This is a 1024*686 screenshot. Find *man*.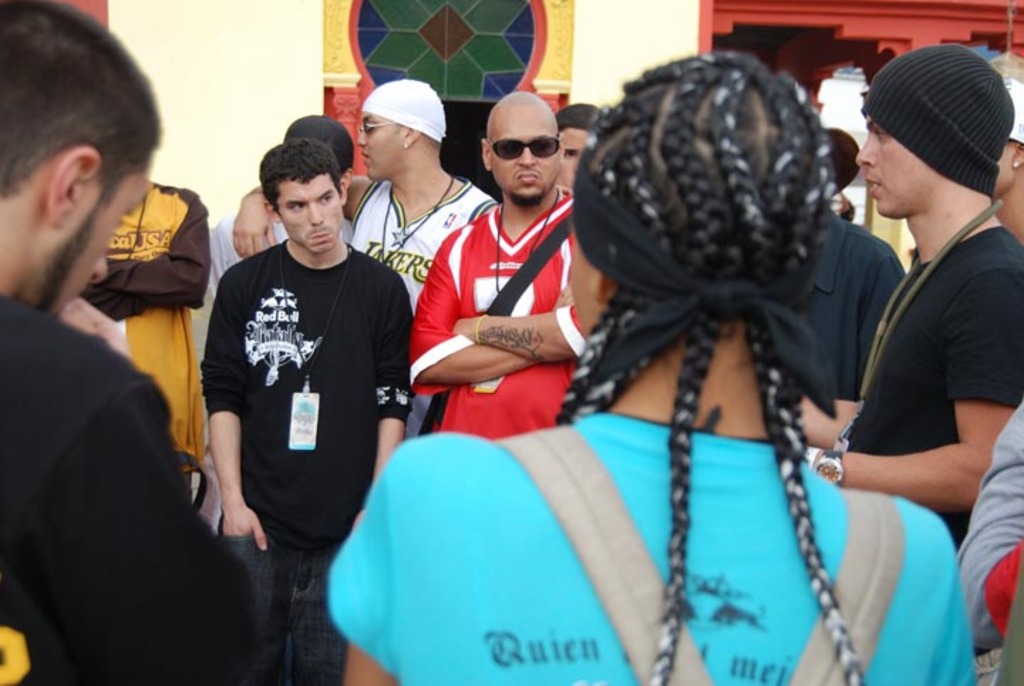
Bounding box: (410, 87, 589, 441).
